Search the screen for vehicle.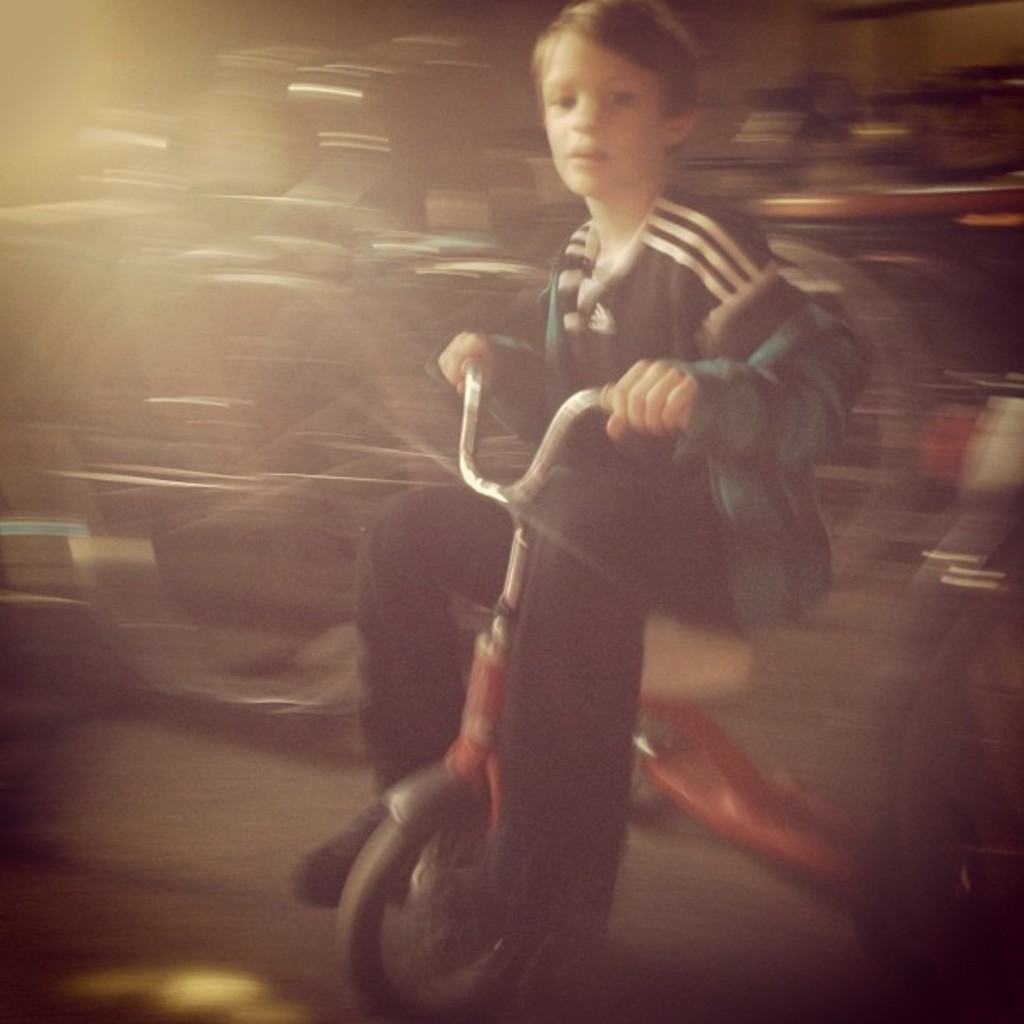
Found at <bbox>336, 351, 878, 1022</bbox>.
